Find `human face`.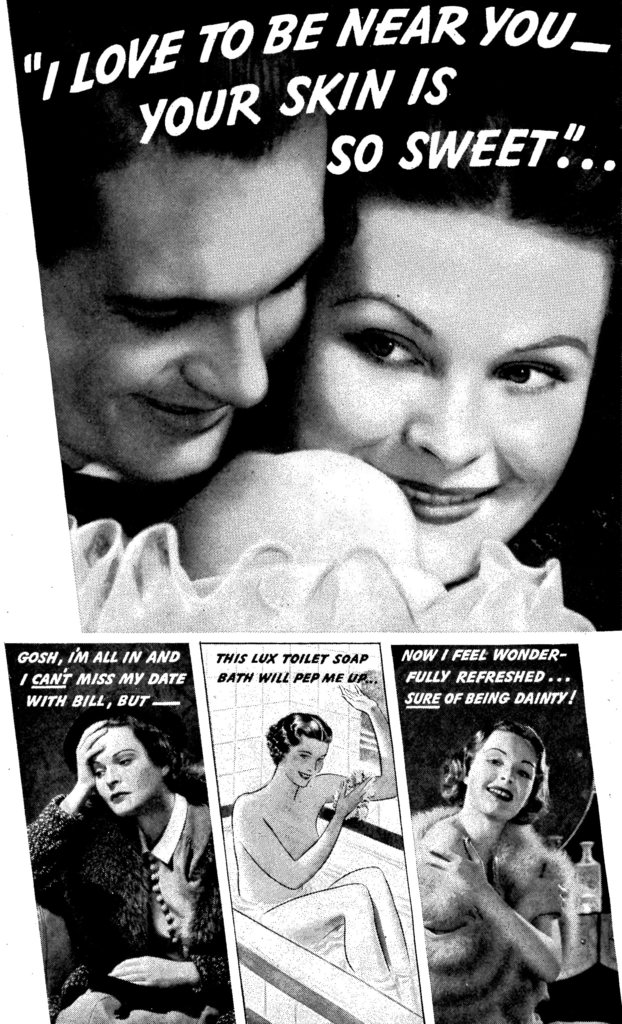
44,101,325,483.
